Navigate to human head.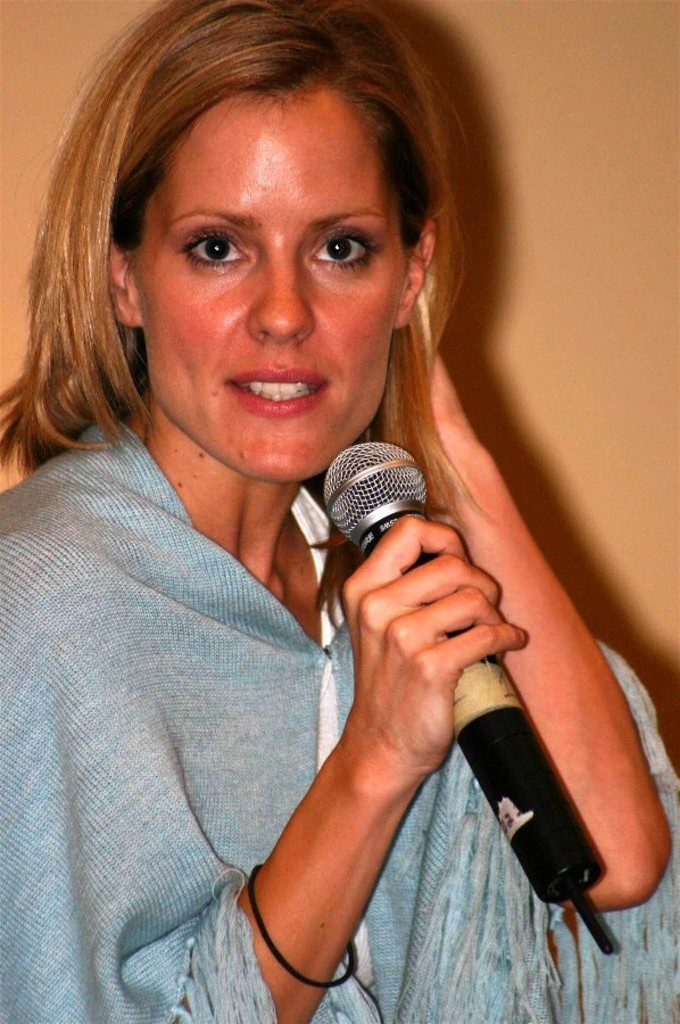
Navigation target: [x1=55, y1=10, x2=464, y2=448].
